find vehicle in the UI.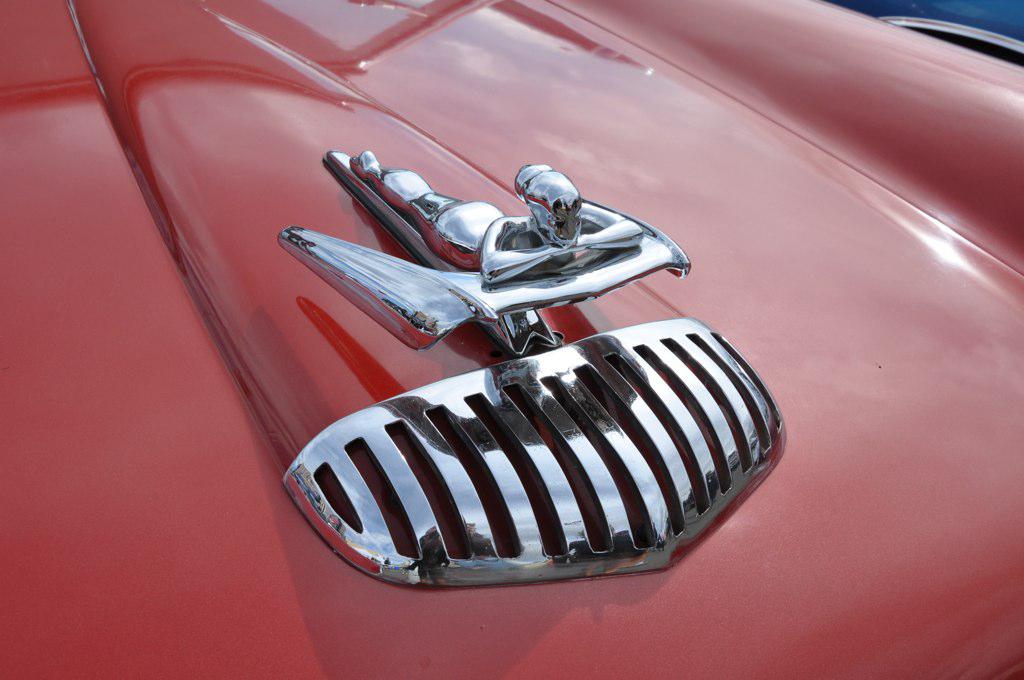
UI element at 0 0 1023 679.
